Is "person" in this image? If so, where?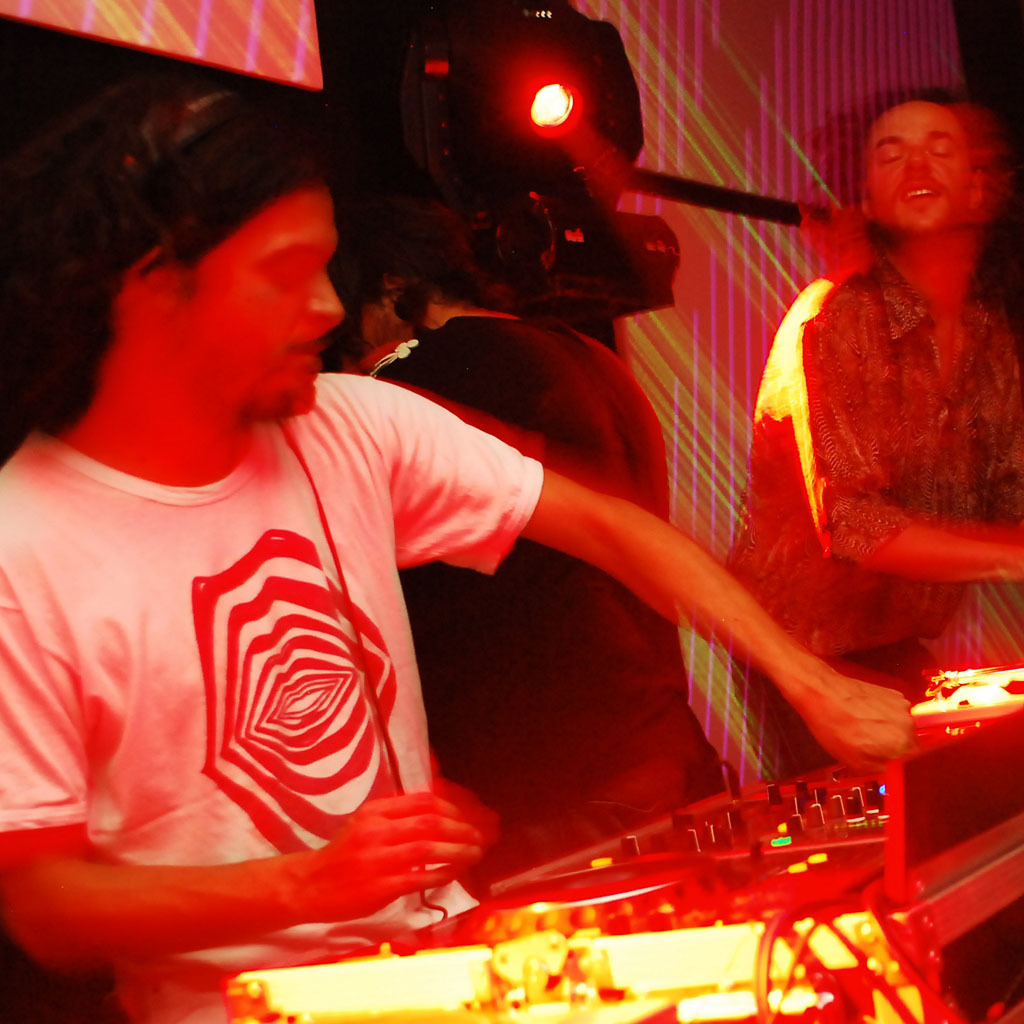
Yes, at (x1=0, y1=76, x2=922, y2=1023).
